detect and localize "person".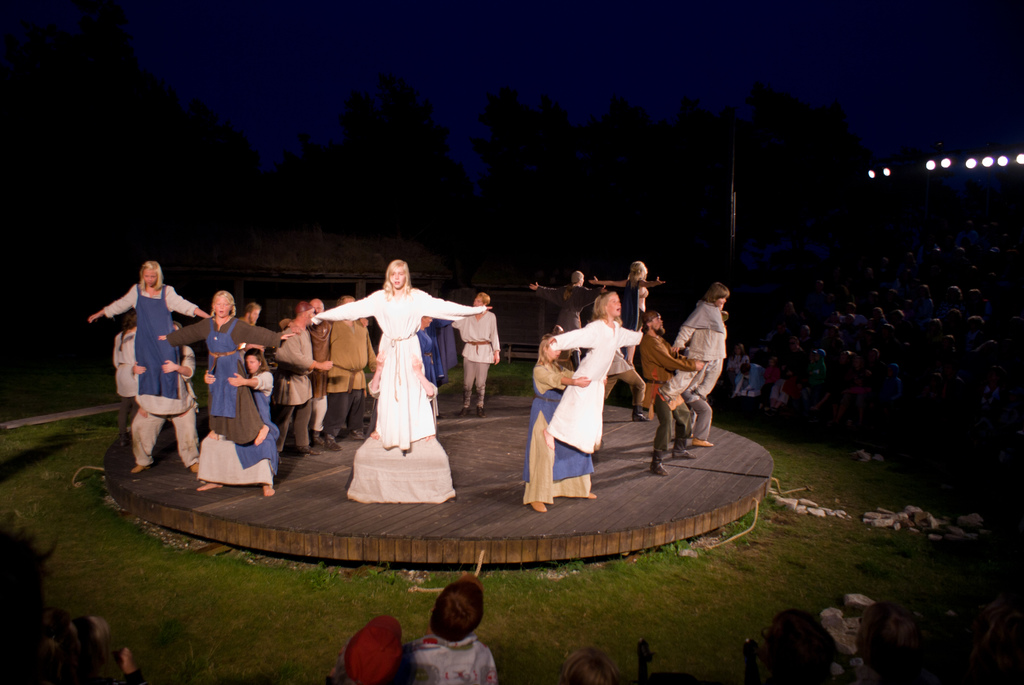
Localized at (584,253,669,366).
